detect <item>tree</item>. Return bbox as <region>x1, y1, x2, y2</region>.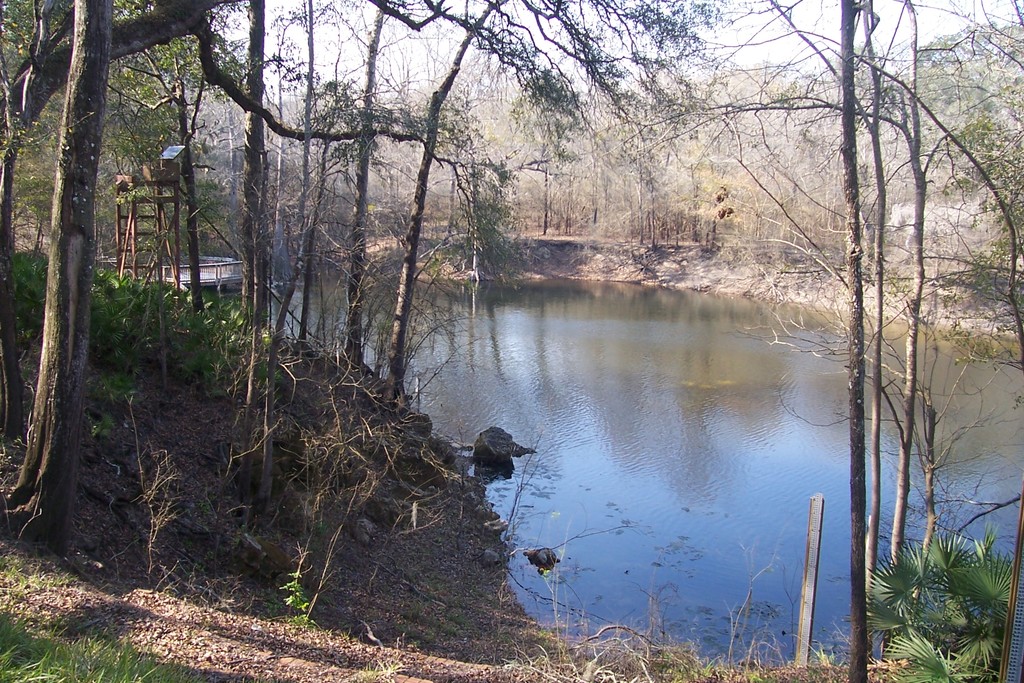
<region>108, 5, 218, 288</region>.
